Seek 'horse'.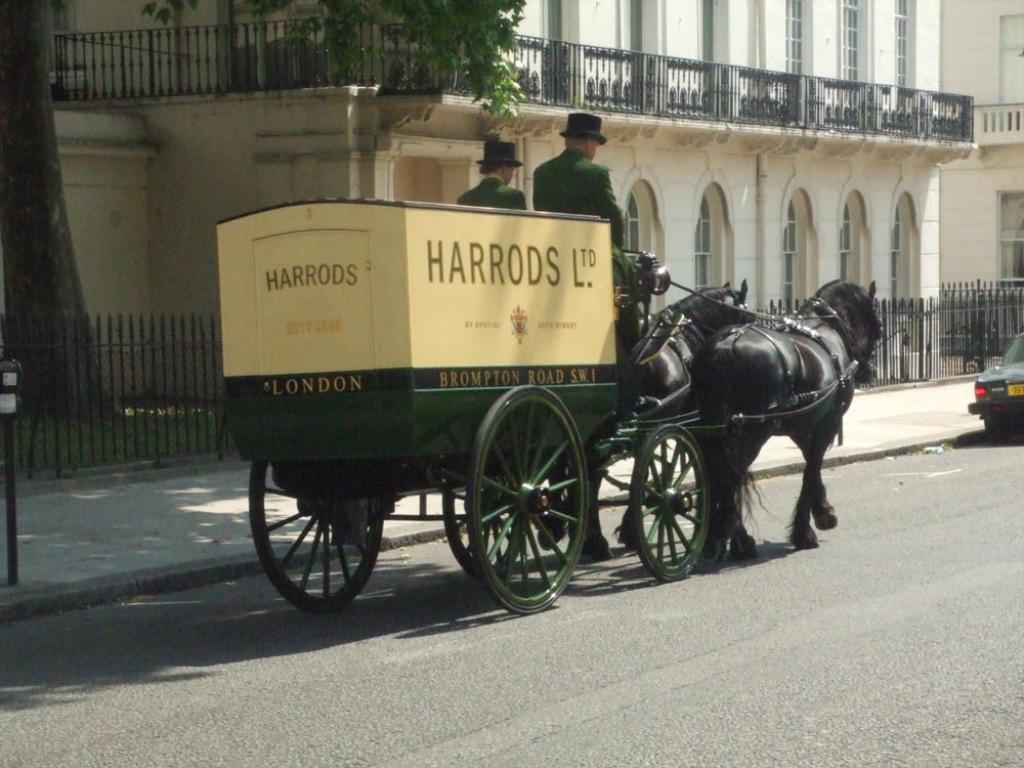
bbox=(688, 278, 881, 562).
